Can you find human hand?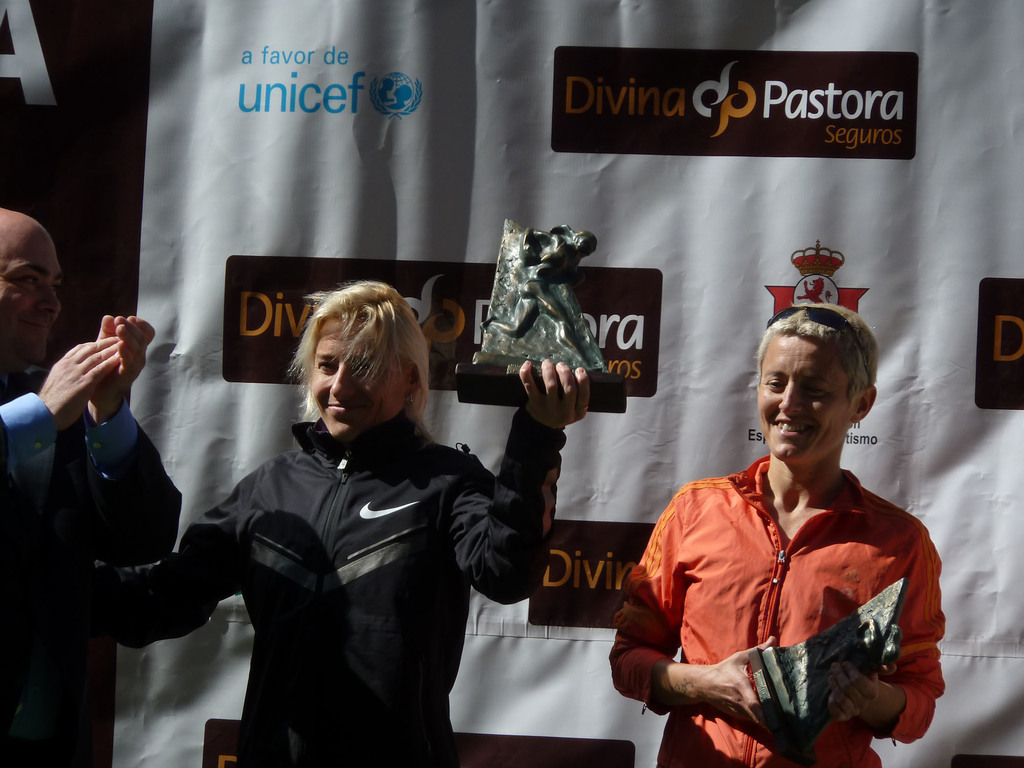
Yes, bounding box: <box>710,637,779,749</box>.
